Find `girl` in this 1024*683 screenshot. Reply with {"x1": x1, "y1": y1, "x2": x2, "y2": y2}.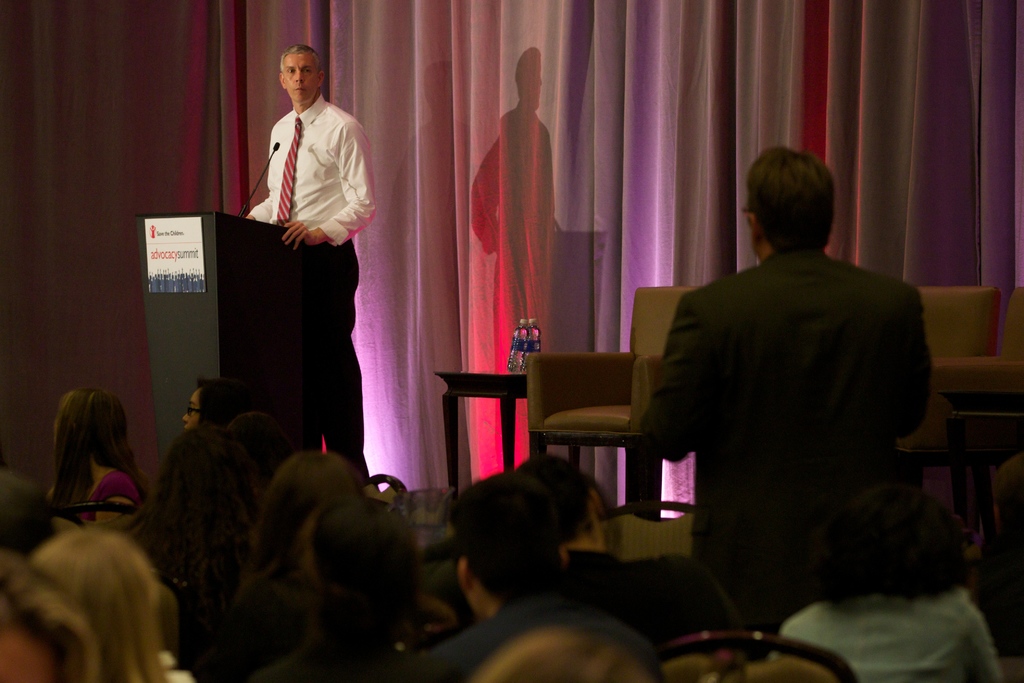
{"x1": 26, "y1": 384, "x2": 148, "y2": 556}.
